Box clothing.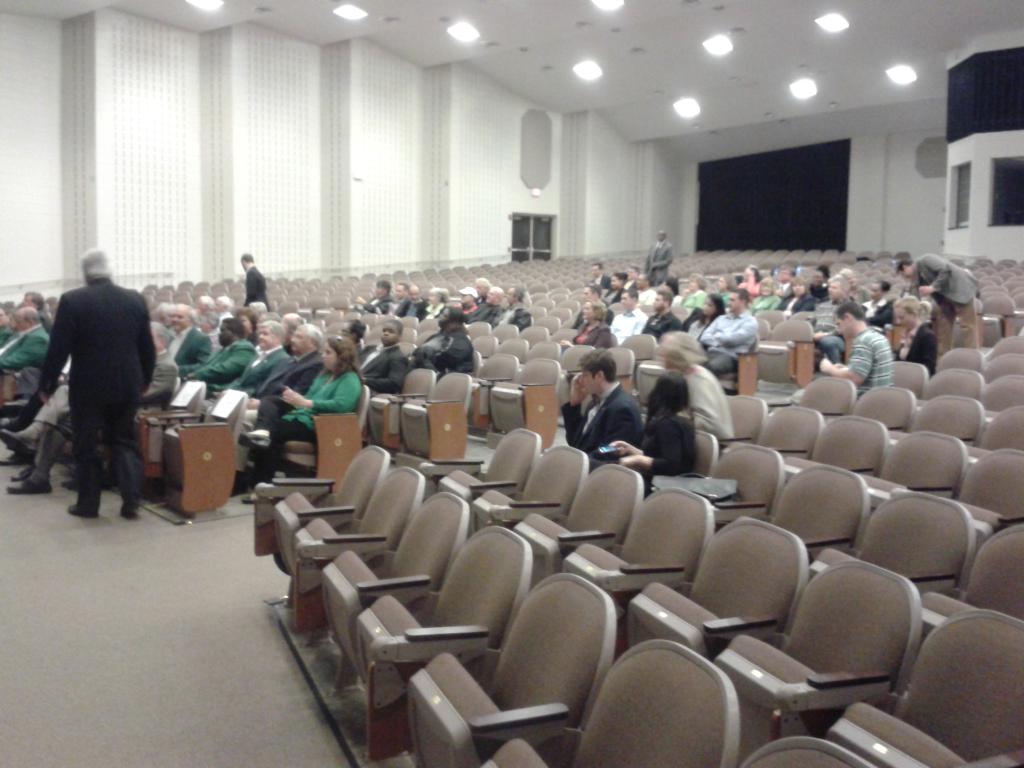
(0, 317, 58, 383).
